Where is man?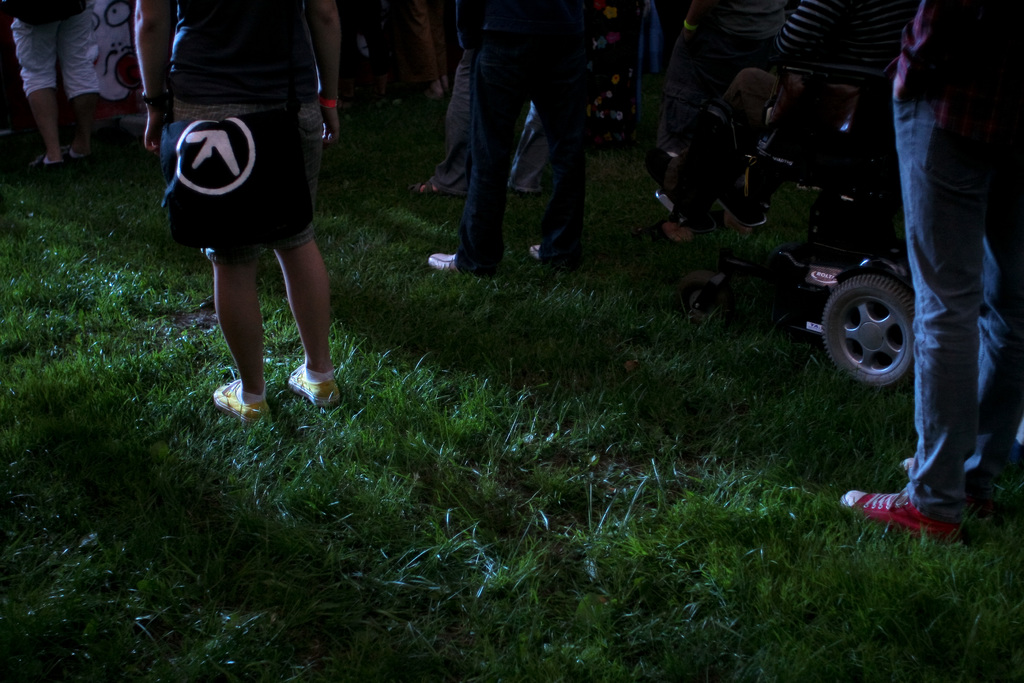
(855, 0, 1020, 546).
